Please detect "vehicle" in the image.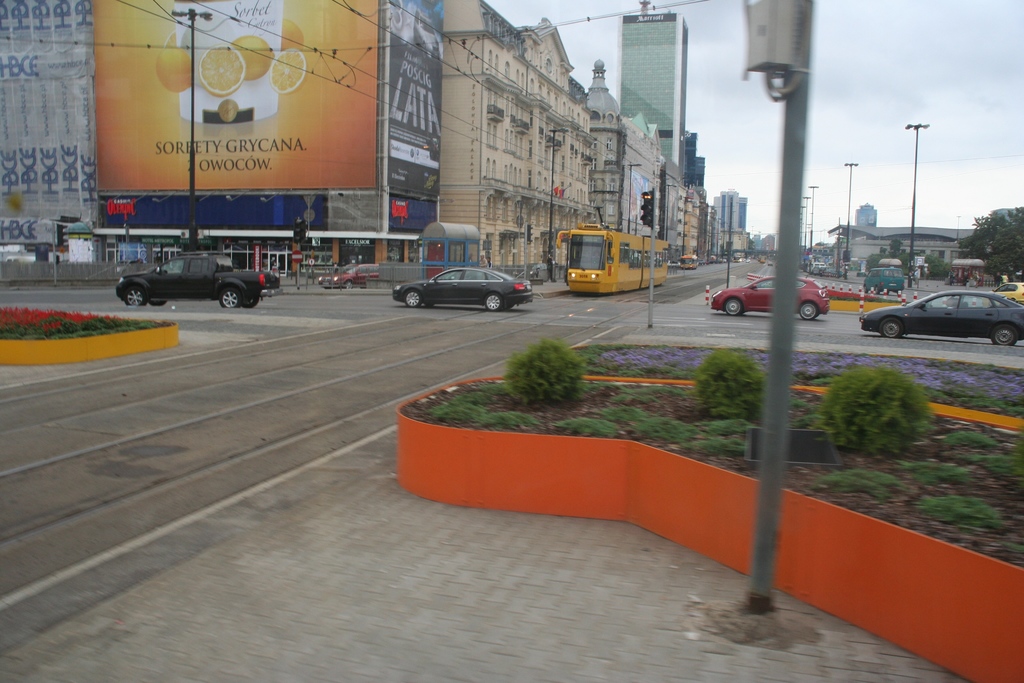
bbox(863, 255, 904, 294).
